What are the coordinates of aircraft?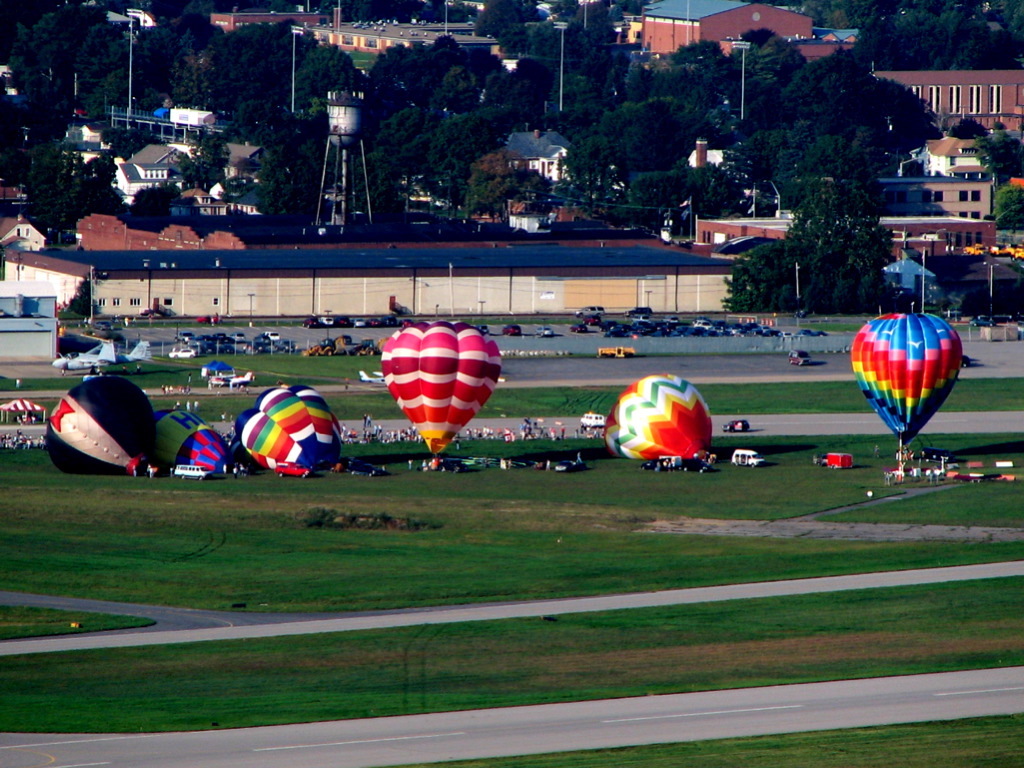
box=[849, 311, 966, 467].
